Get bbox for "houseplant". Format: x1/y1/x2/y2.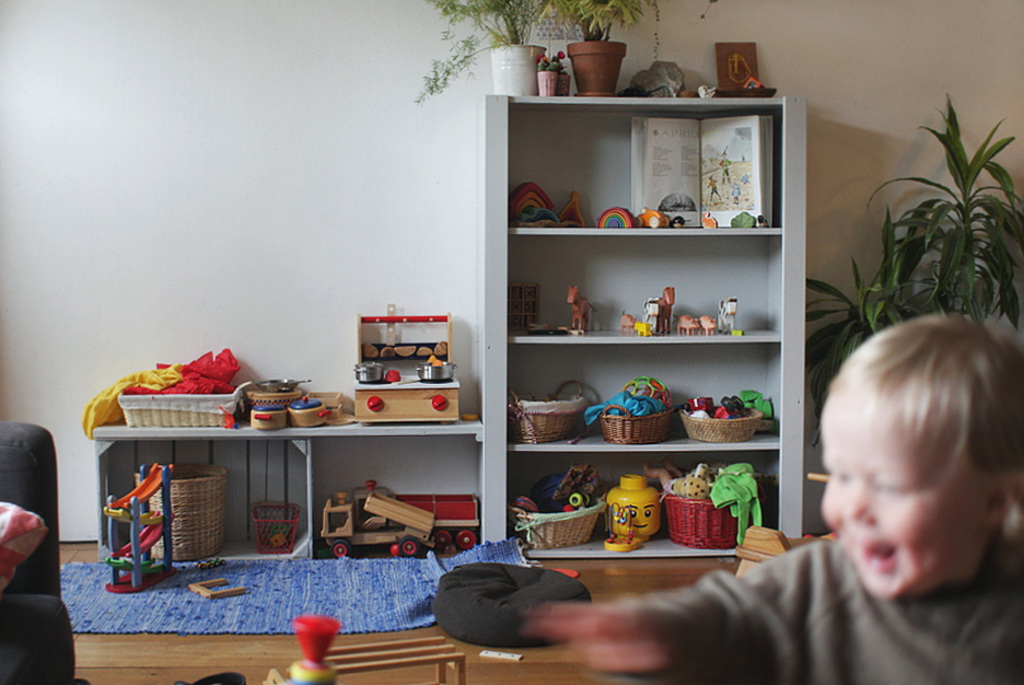
543/0/654/97.
